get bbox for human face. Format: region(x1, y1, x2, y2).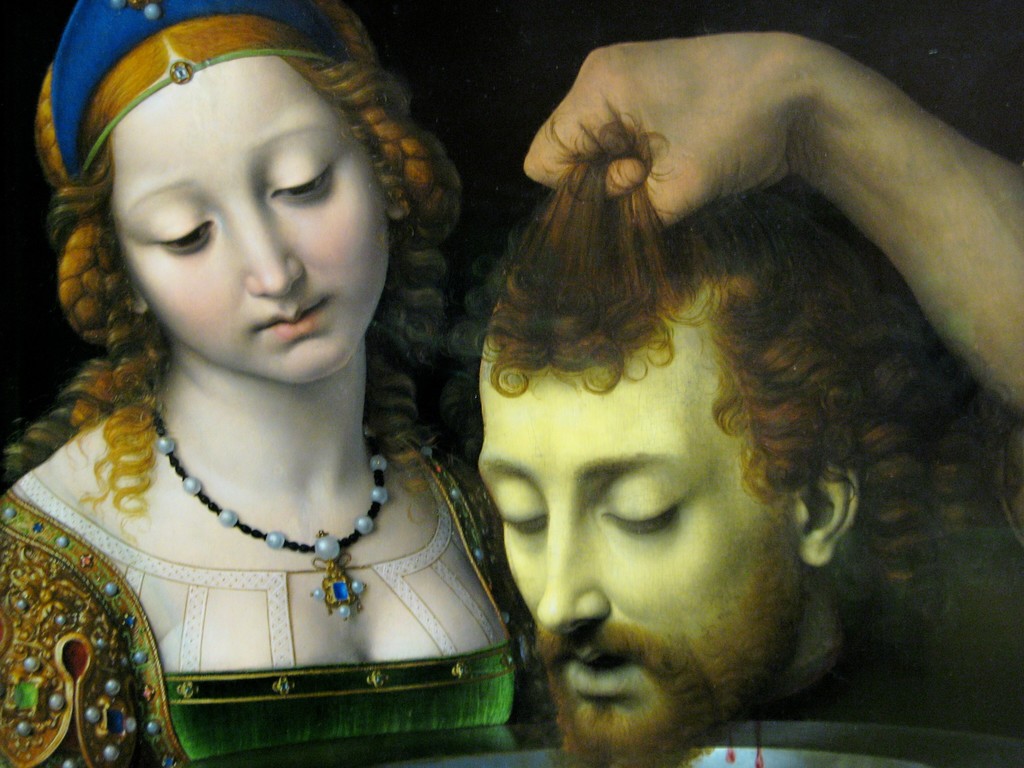
region(473, 305, 803, 767).
